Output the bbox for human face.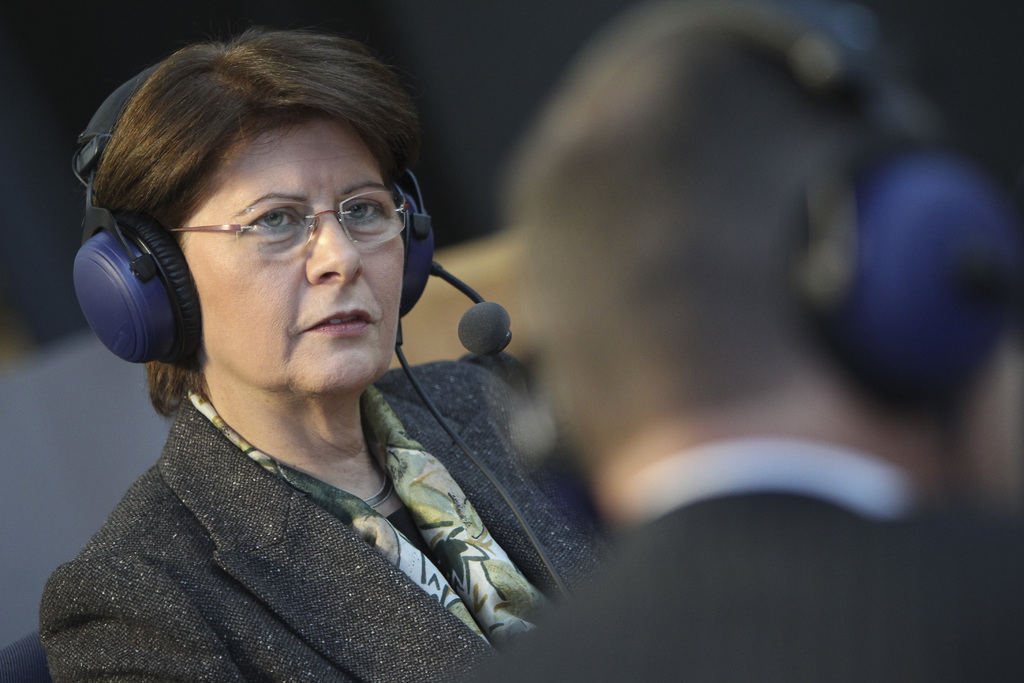
<region>180, 124, 406, 398</region>.
